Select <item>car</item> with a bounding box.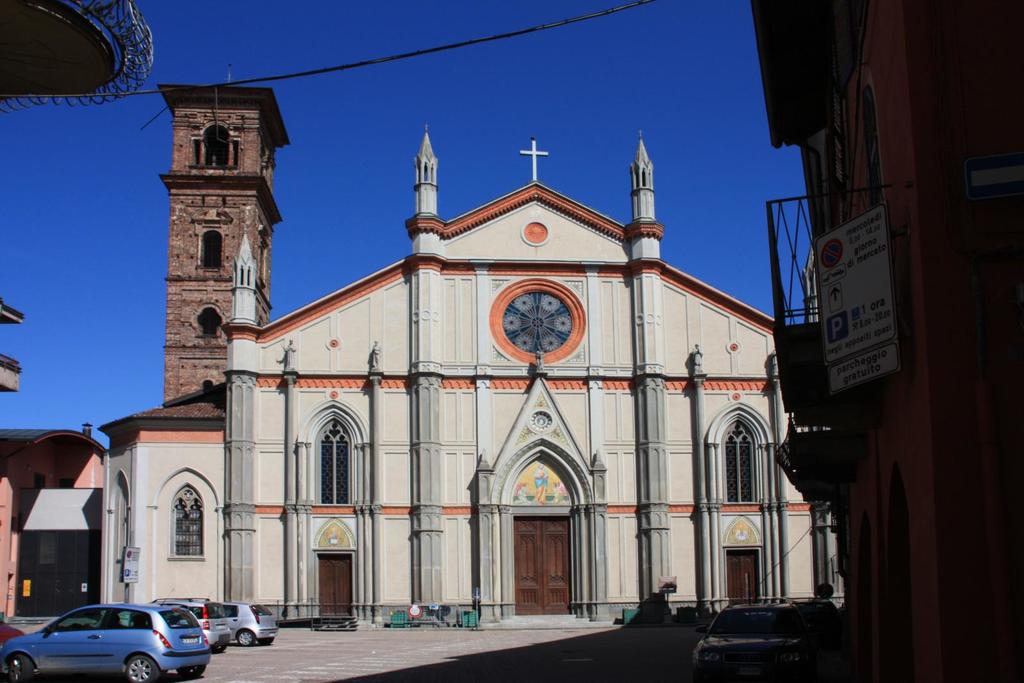
[left=220, top=597, right=278, bottom=648].
